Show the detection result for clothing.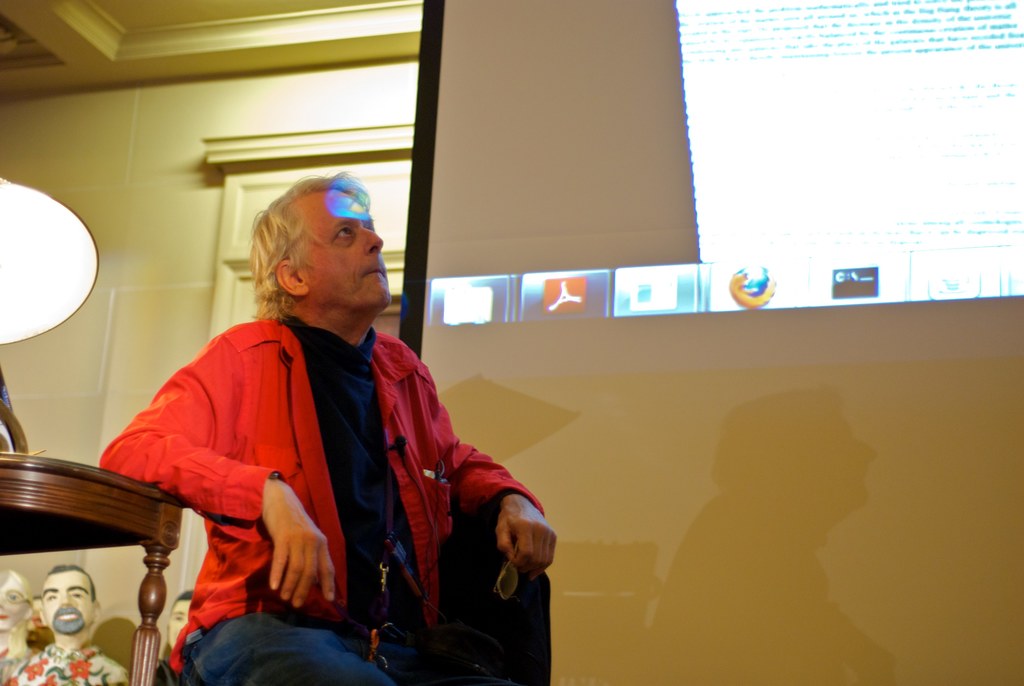
[0, 639, 132, 685].
